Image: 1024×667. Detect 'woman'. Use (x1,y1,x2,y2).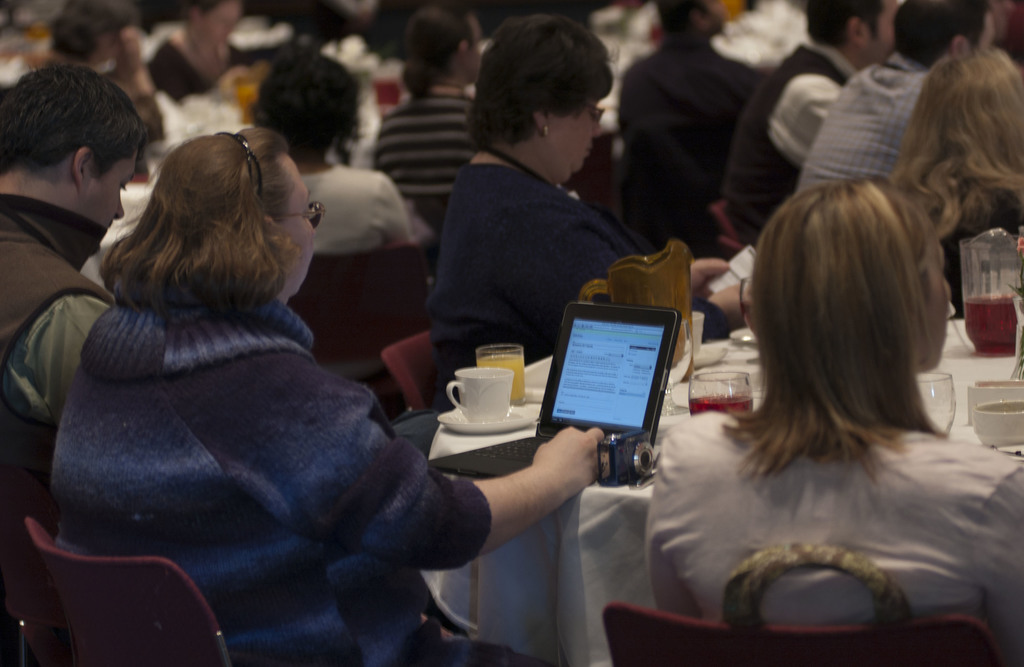
(902,42,1023,312).
